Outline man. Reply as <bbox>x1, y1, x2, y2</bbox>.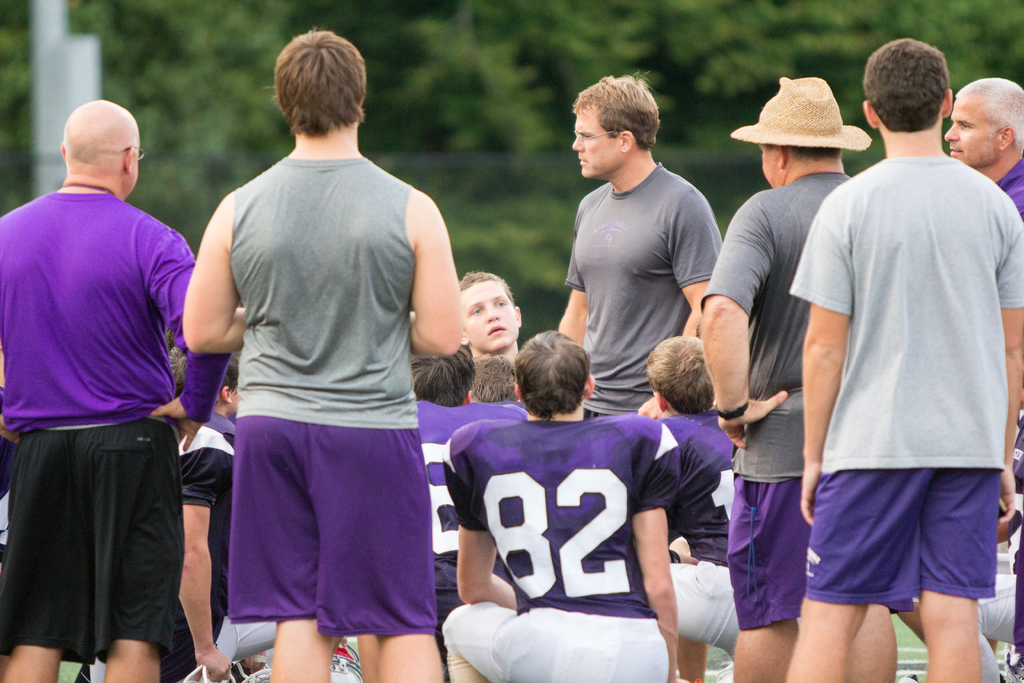
<bbox>557, 67, 723, 422</bbox>.
